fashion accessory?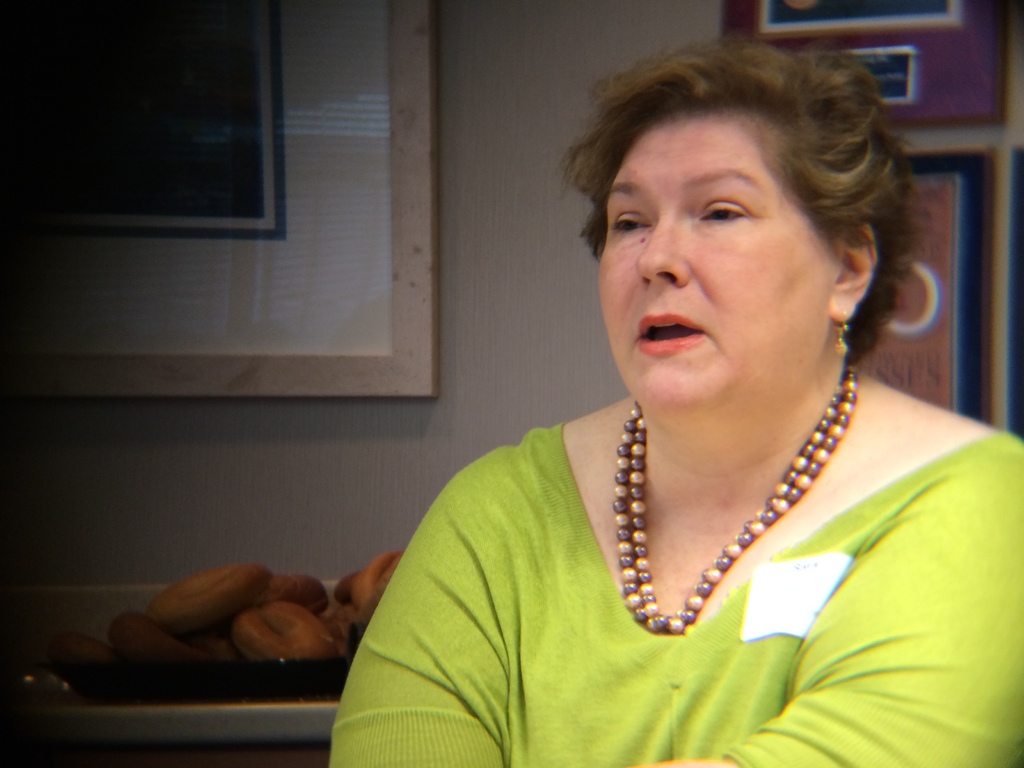
[left=831, top=316, right=851, bottom=355]
